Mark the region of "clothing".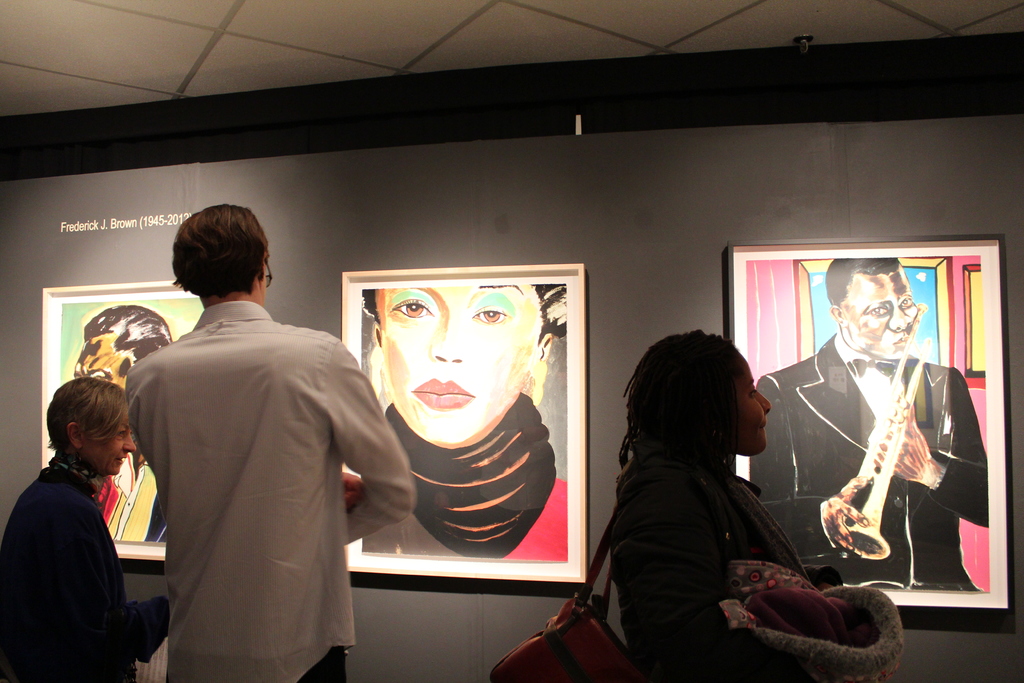
Region: bbox=(94, 293, 403, 675).
